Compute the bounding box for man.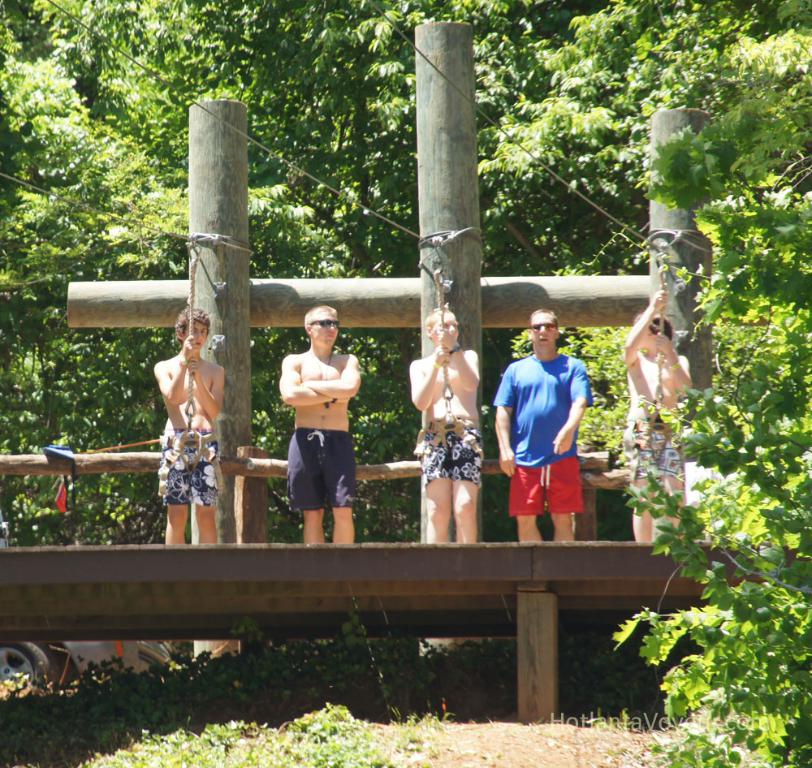
rect(496, 306, 590, 544).
